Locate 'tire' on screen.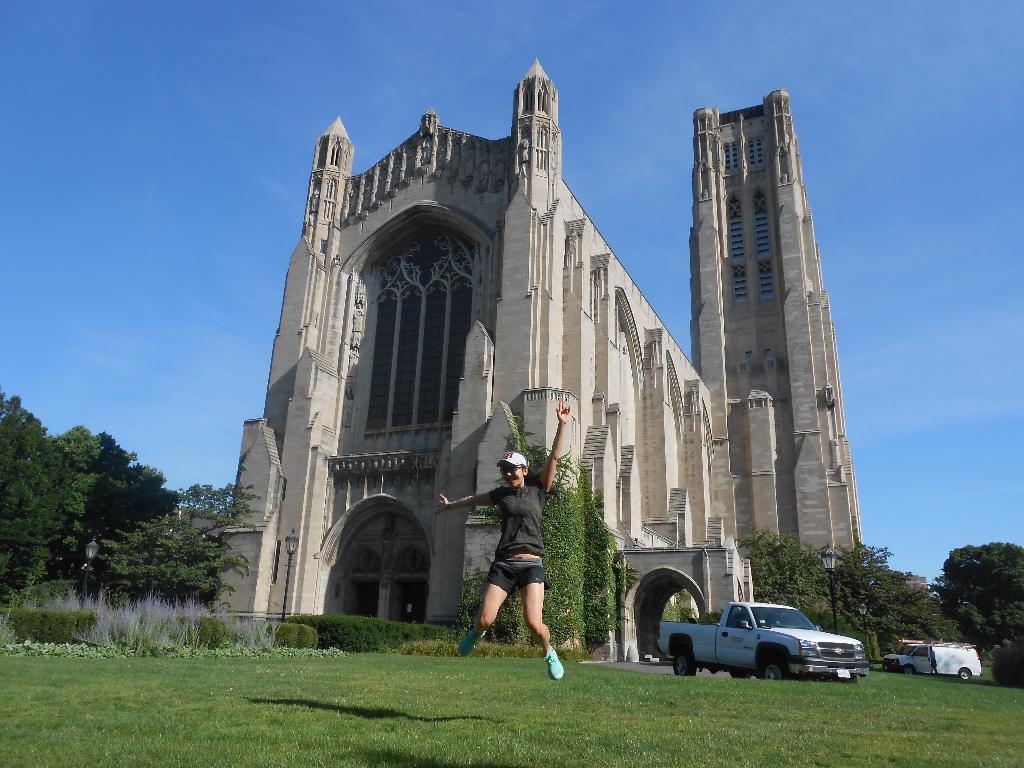
On screen at (x1=835, y1=675, x2=858, y2=684).
